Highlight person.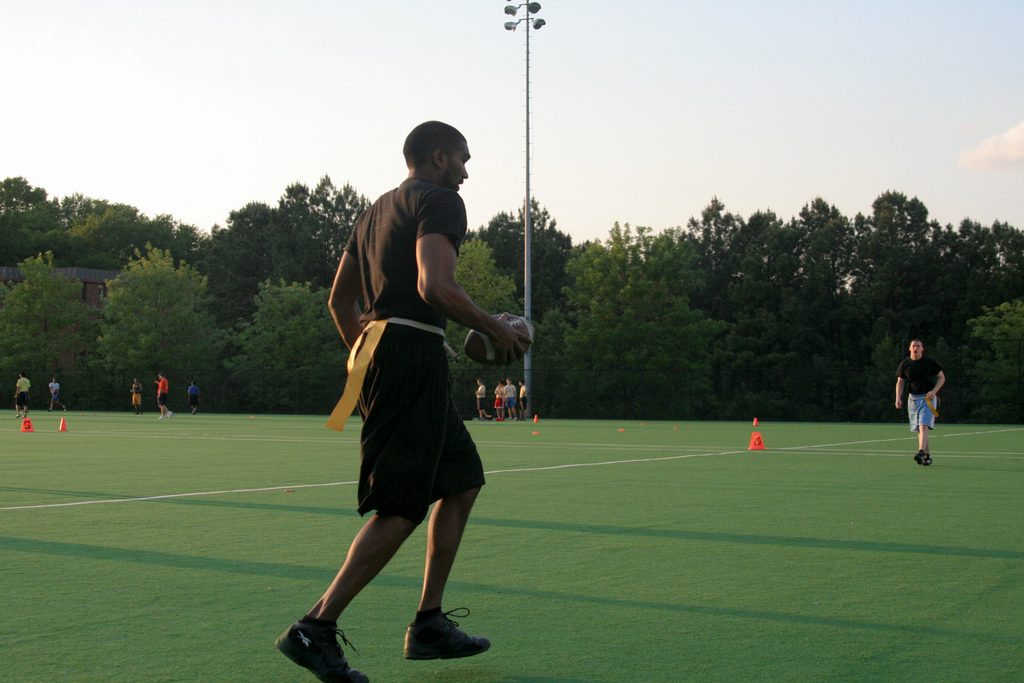
Highlighted region: [9,363,31,425].
